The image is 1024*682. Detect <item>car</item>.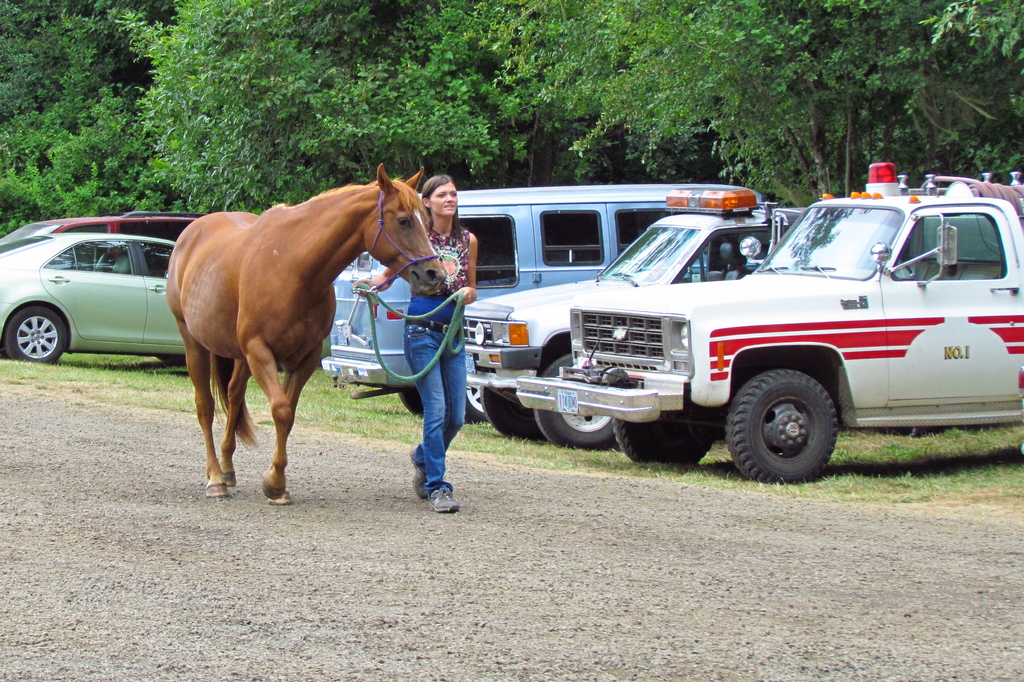
Detection: box=[458, 188, 811, 445].
